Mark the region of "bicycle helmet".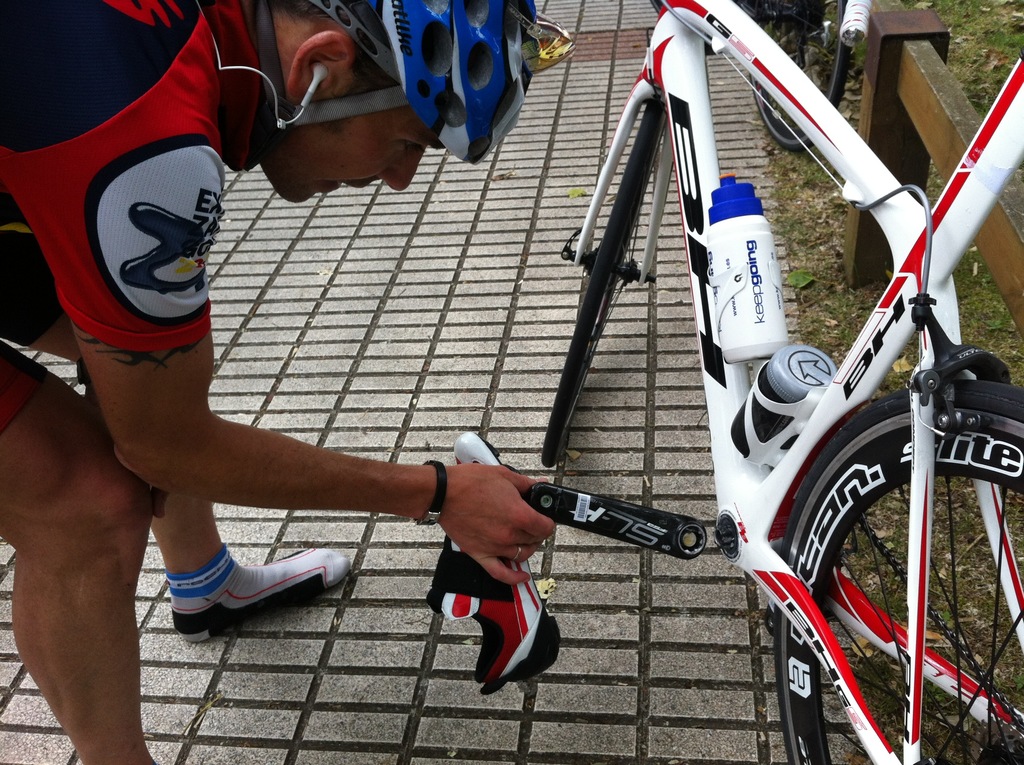
Region: box=[314, 0, 527, 159].
